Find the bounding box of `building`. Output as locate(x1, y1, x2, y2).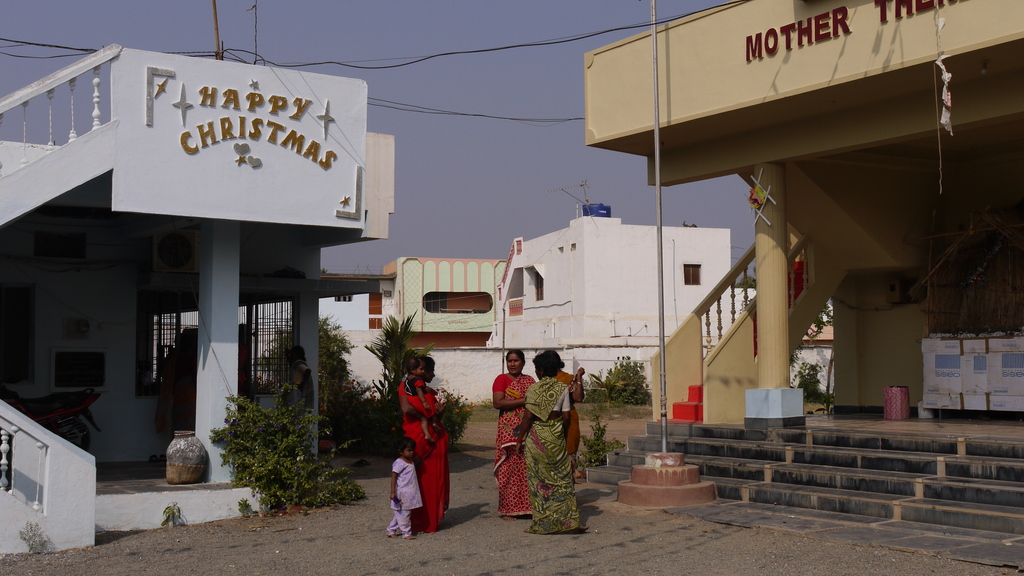
locate(155, 292, 369, 378).
